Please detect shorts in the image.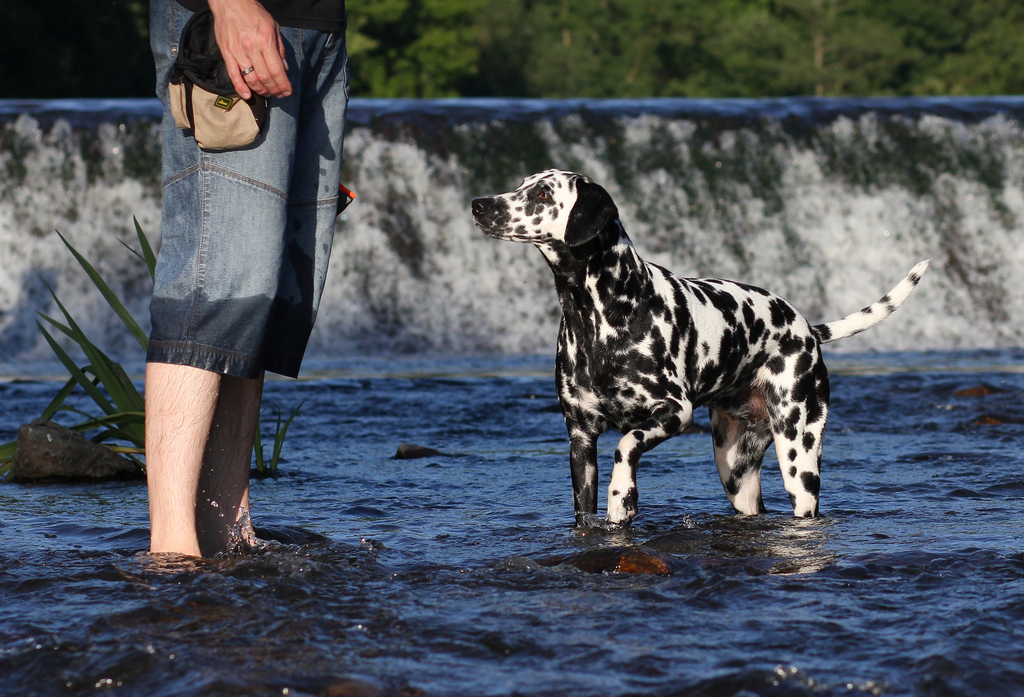
bbox=(148, 0, 349, 385).
